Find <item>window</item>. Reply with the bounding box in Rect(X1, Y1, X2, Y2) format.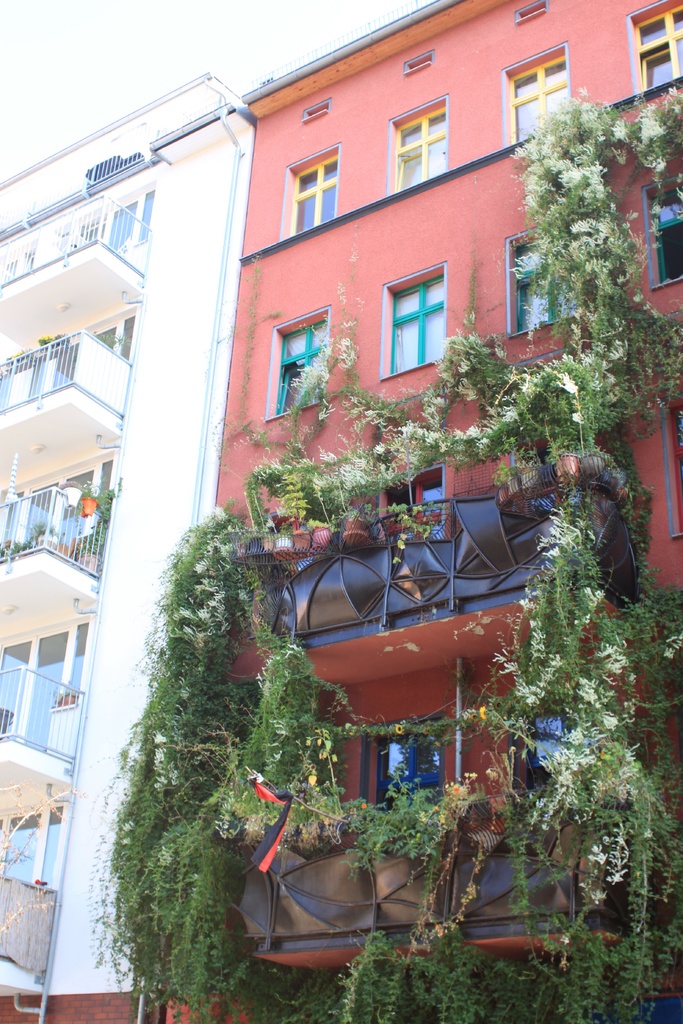
Rect(659, 386, 682, 547).
